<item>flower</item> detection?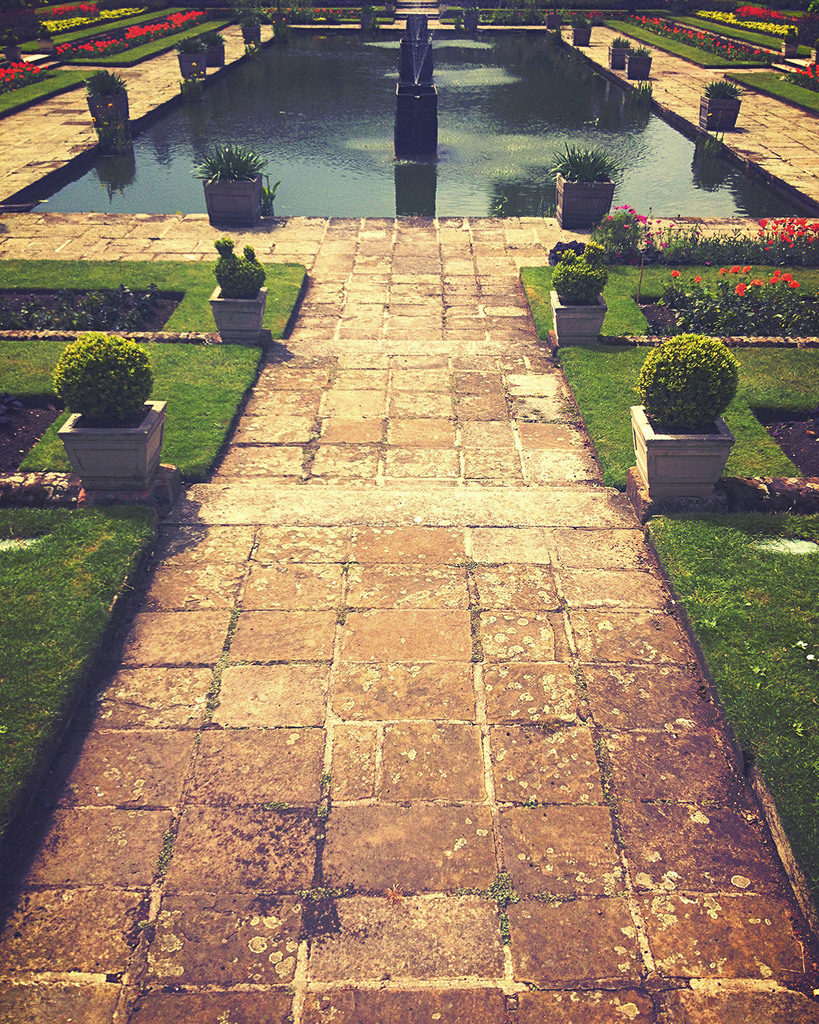
[735,281,749,297]
